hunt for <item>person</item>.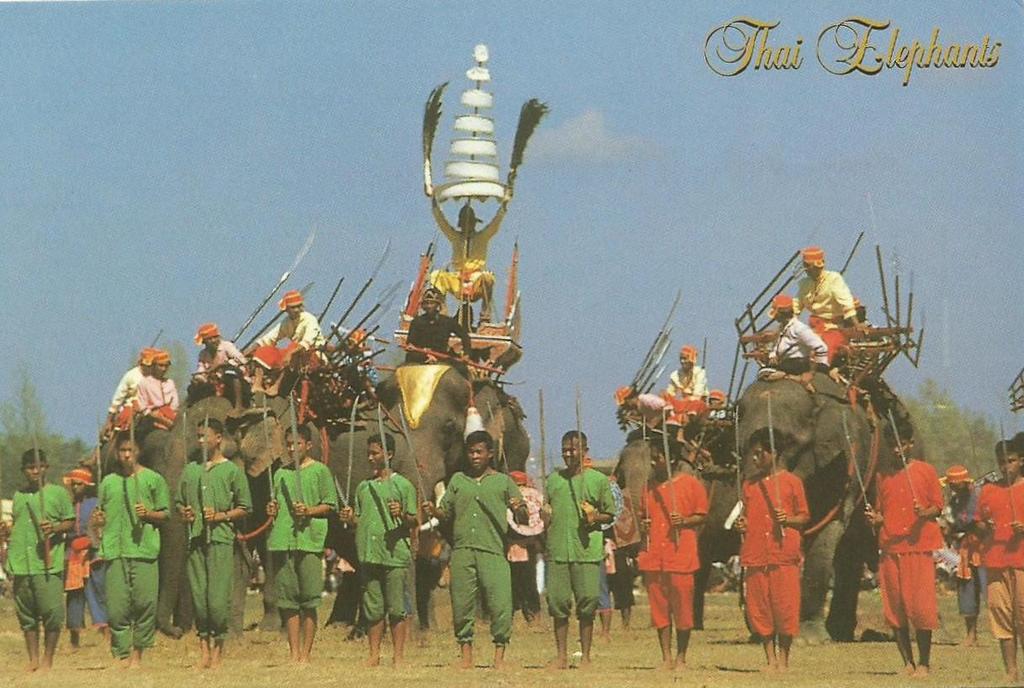
Hunted down at bbox=[261, 424, 345, 670].
